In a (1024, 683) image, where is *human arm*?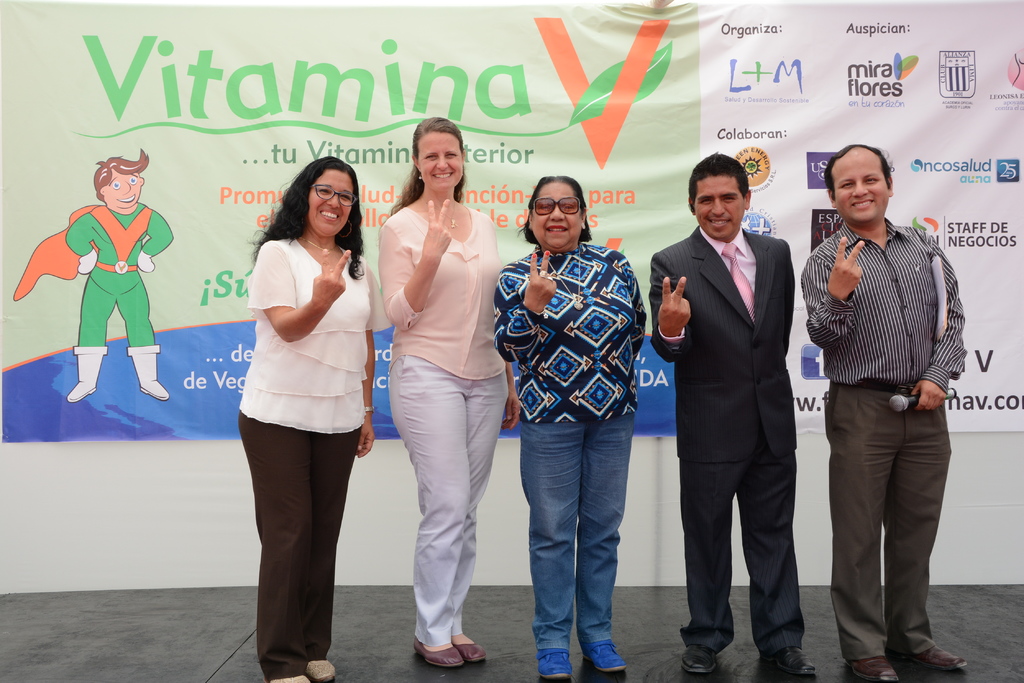
[x1=646, y1=239, x2=691, y2=364].
